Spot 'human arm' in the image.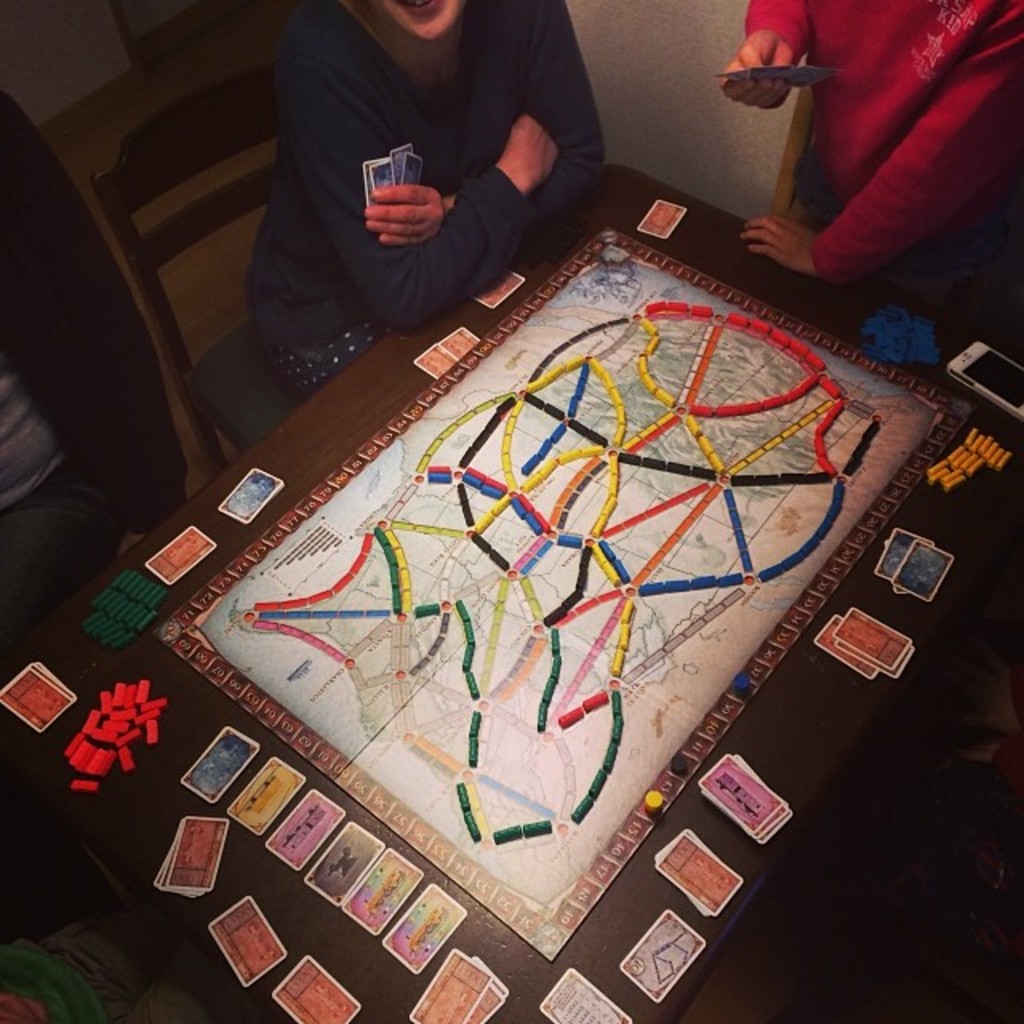
'human arm' found at 706, 0, 797, 130.
